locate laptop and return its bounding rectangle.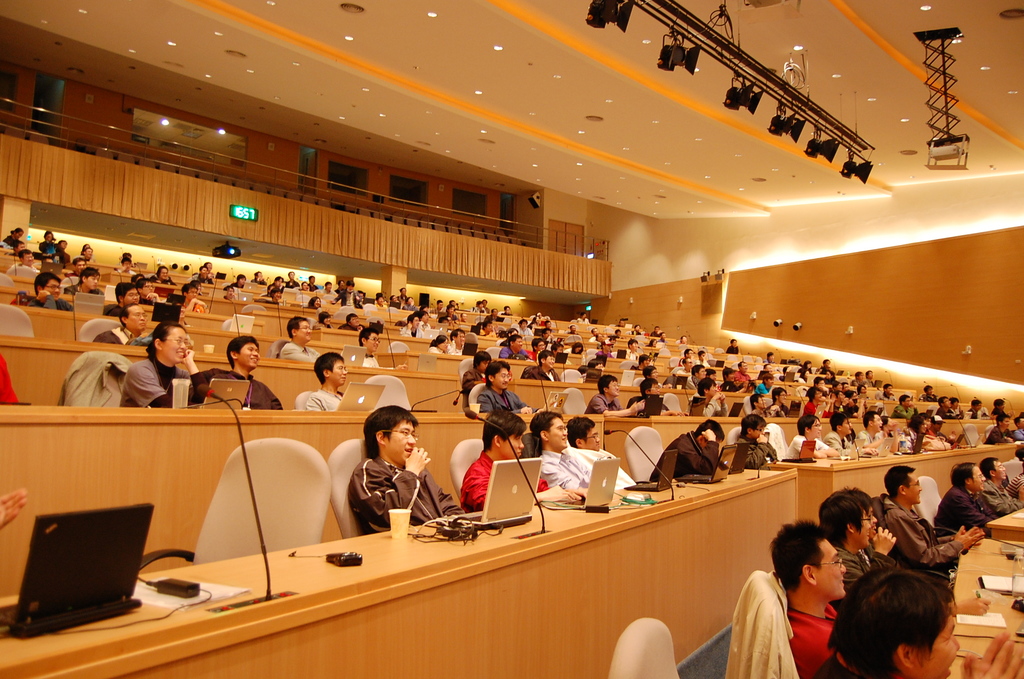
730/444/748/474.
